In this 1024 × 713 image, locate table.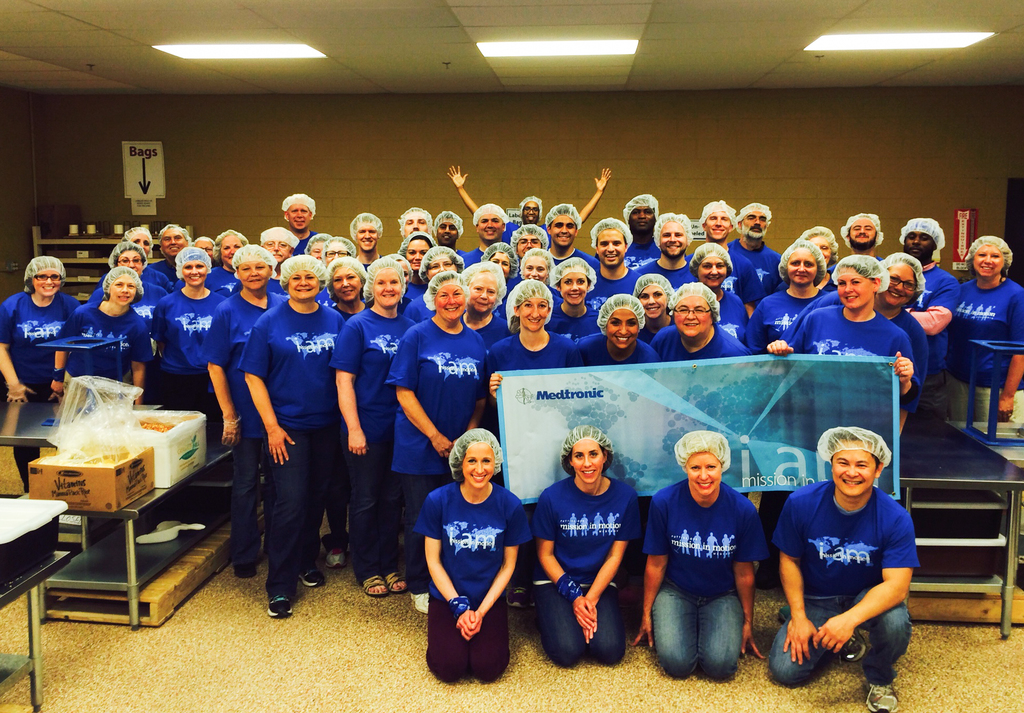
Bounding box: Rect(886, 407, 1023, 637).
